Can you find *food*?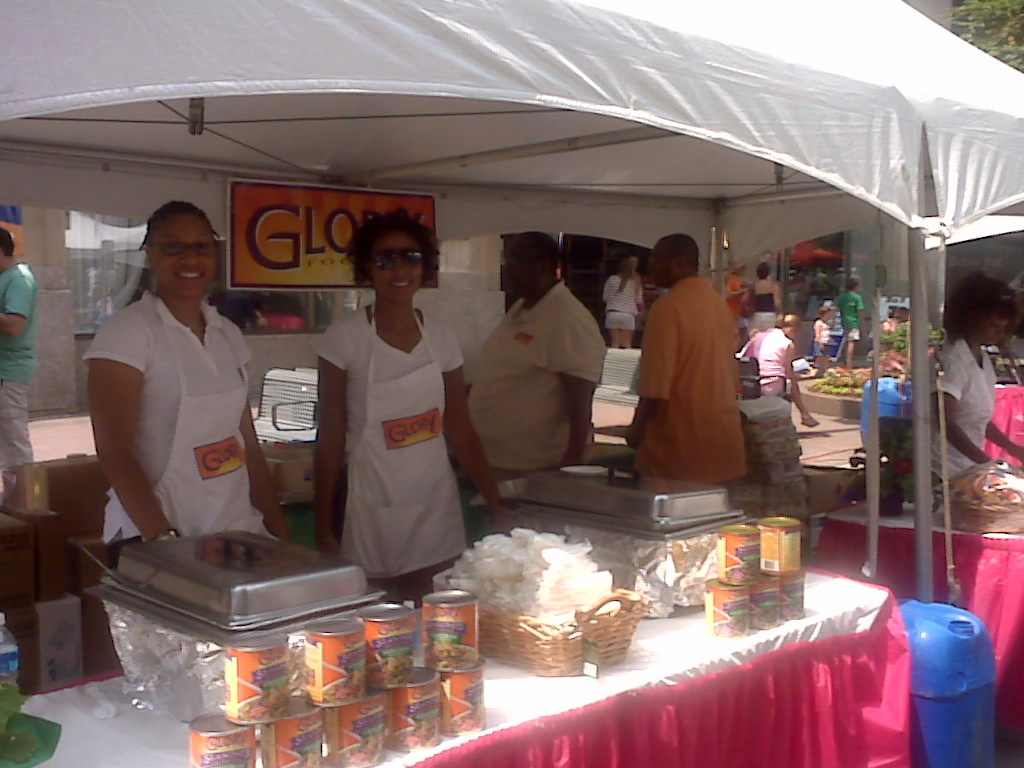
Yes, bounding box: <region>750, 606, 781, 629</region>.
